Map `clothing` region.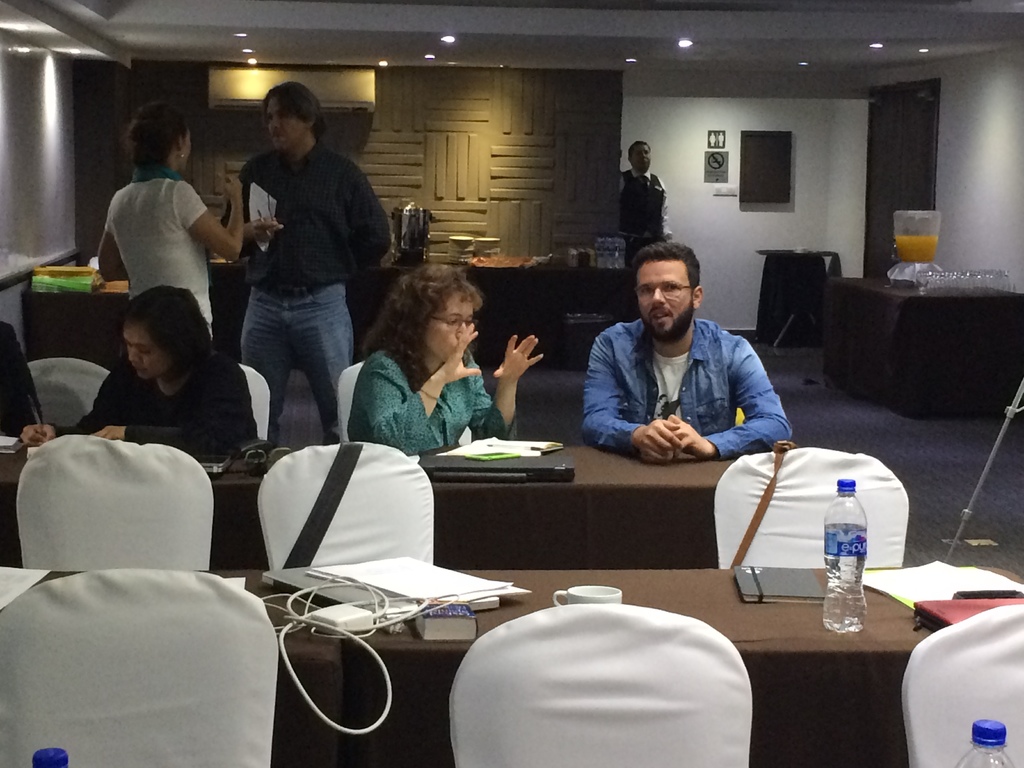
Mapped to (x1=55, y1=360, x2=262, y2=452).
